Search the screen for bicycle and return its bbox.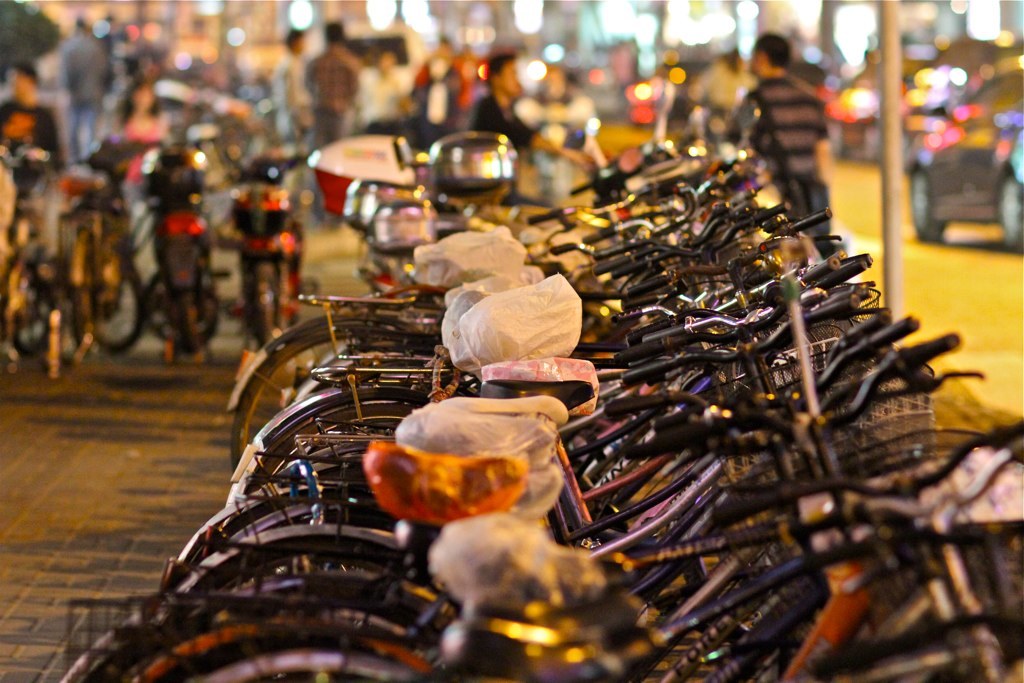
Found: (left=207, top=146, right=312, bottom=351).
